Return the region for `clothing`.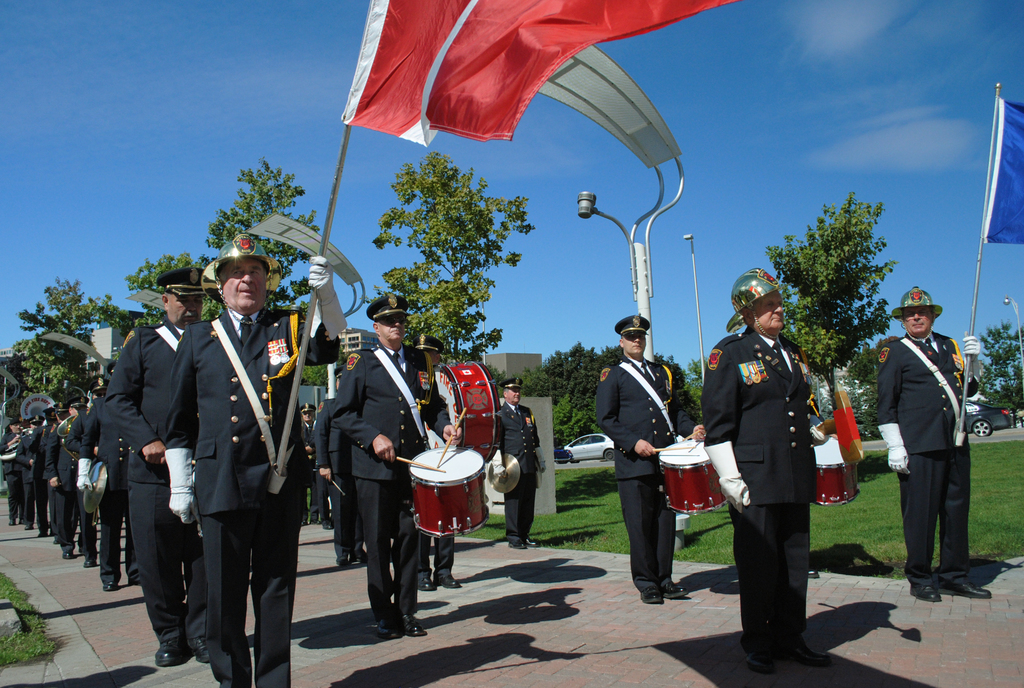
[882,298,986,591].
